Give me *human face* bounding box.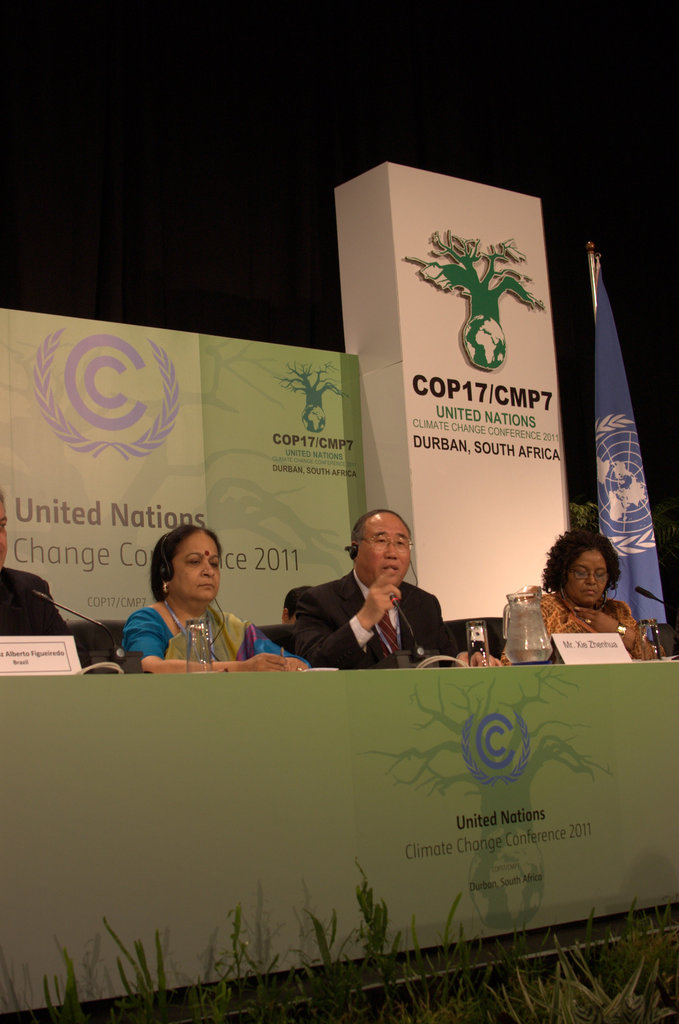
bbox=(566, 550, 612, 607).
